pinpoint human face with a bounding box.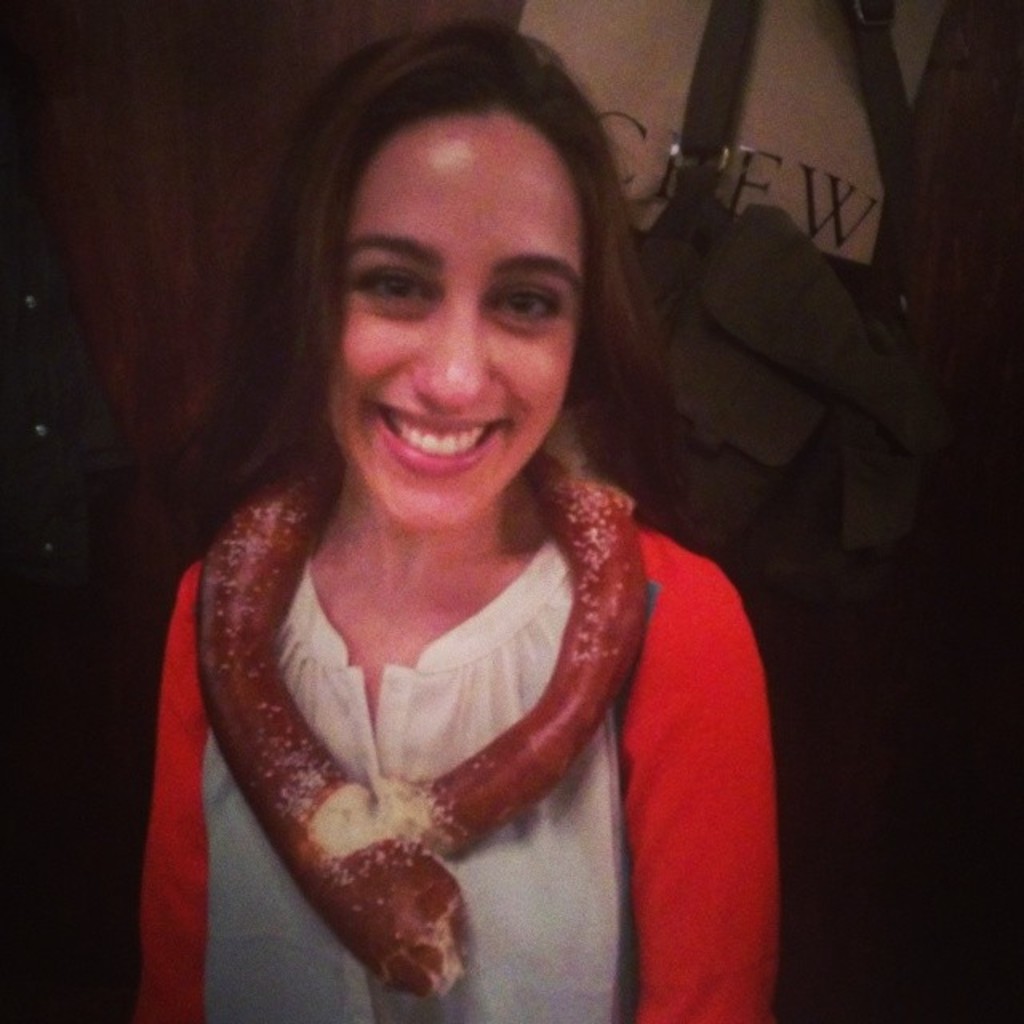
<region>331, 112, 584, 528</region>.
